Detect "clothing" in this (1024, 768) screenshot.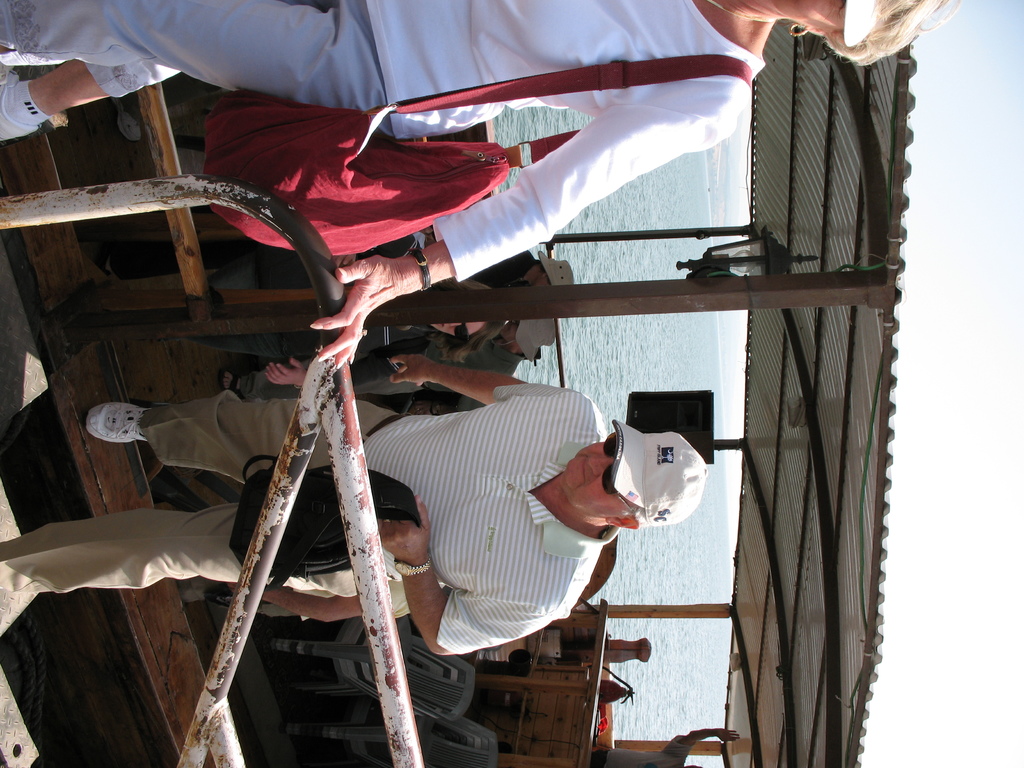
Detection: [0, 0, 765, 279].
